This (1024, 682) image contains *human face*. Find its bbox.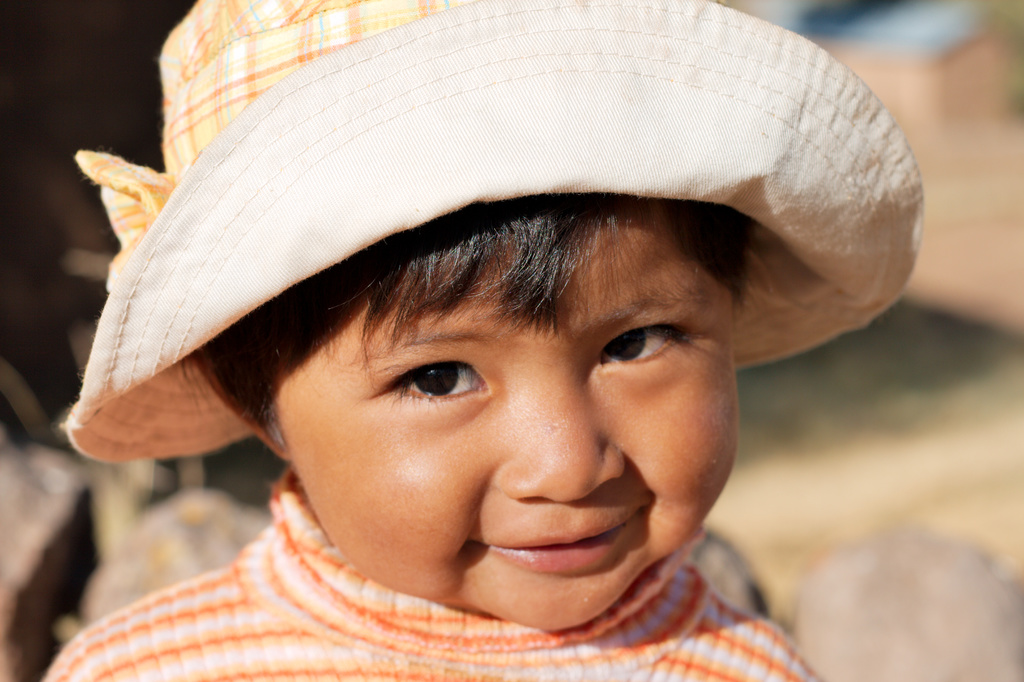
bbox=[270, 197, 737, 624].
